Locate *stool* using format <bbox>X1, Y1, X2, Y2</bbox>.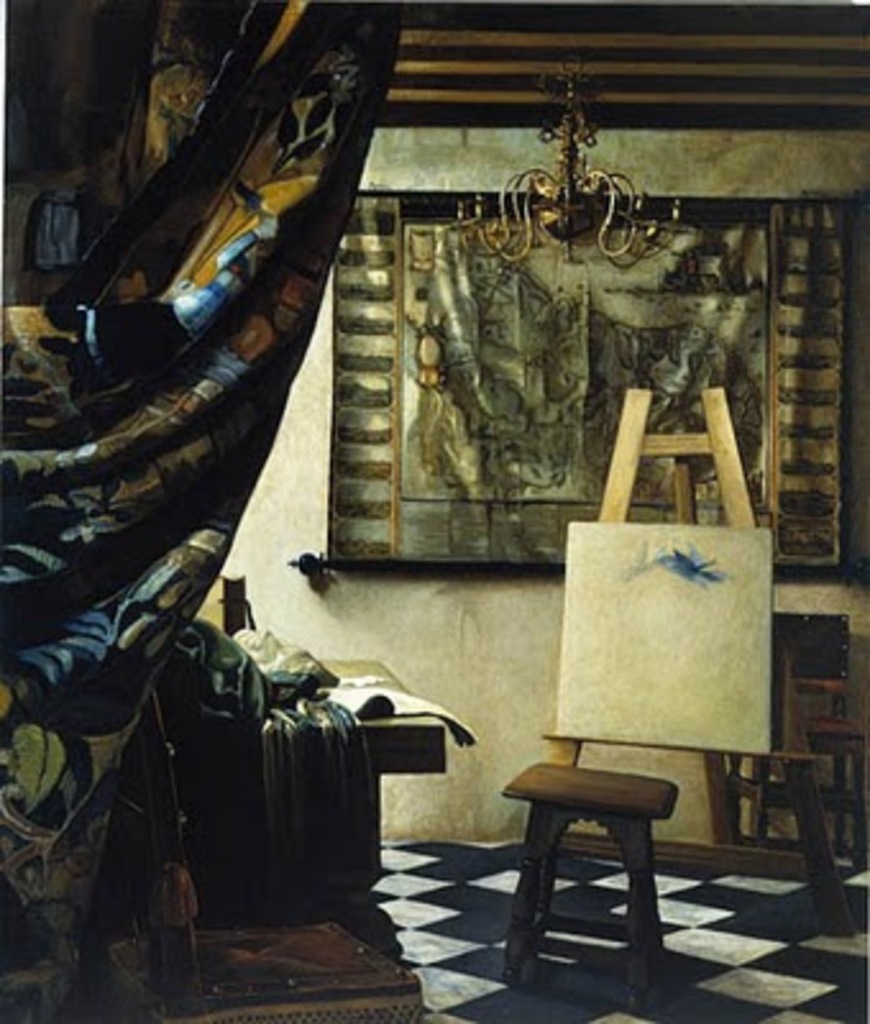
<bbox>504, 753, 686, 1006</bbox>.
